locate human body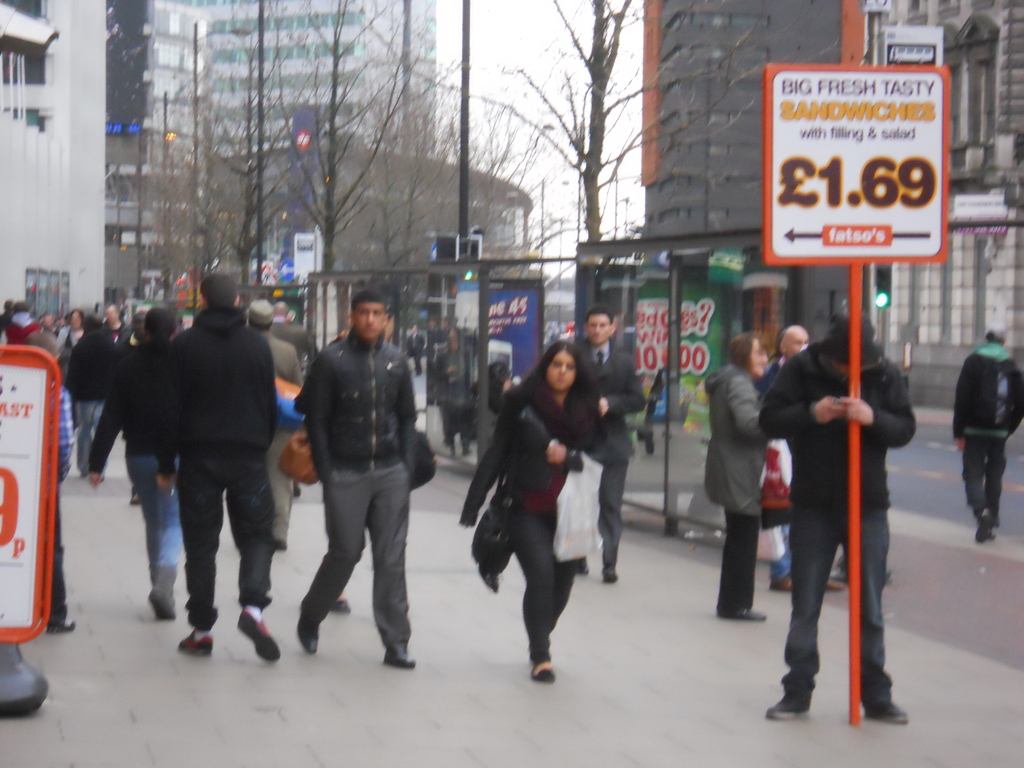
detection(944, 328, 1023, 534)
